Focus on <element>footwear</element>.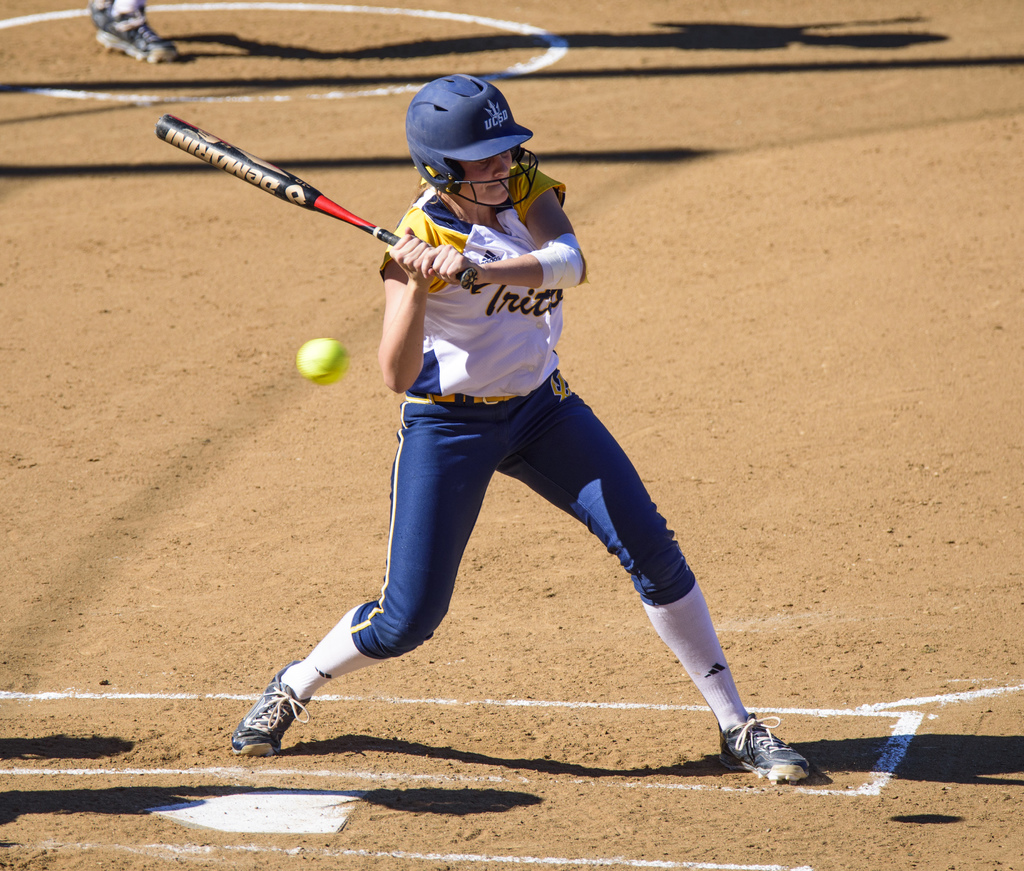
Focused at box=[716, 707, 814, 781].
